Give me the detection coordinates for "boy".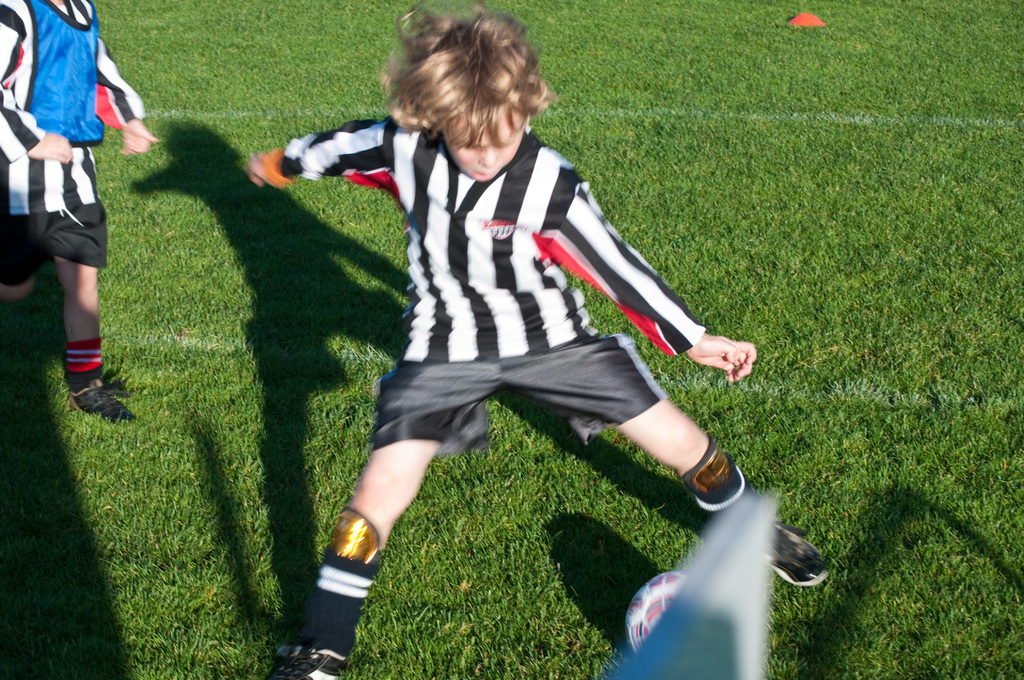
{"left": 200, "top": 7, "right": 785, "bottom": 646}.
